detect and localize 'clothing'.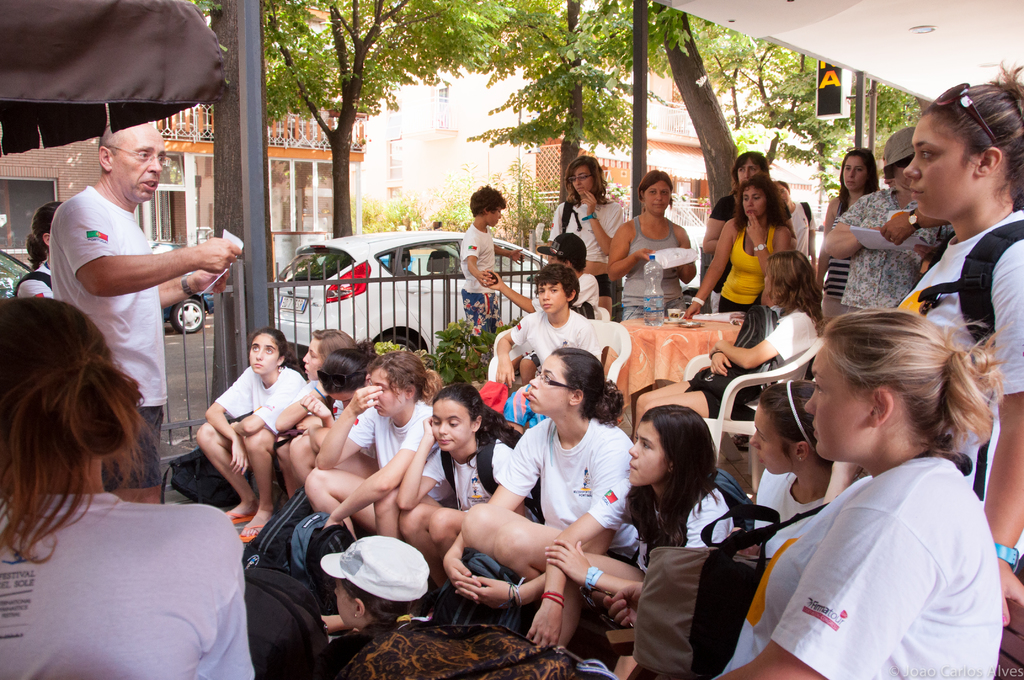
Localized at x1=14 y1=259 x2=56 y2=303.
